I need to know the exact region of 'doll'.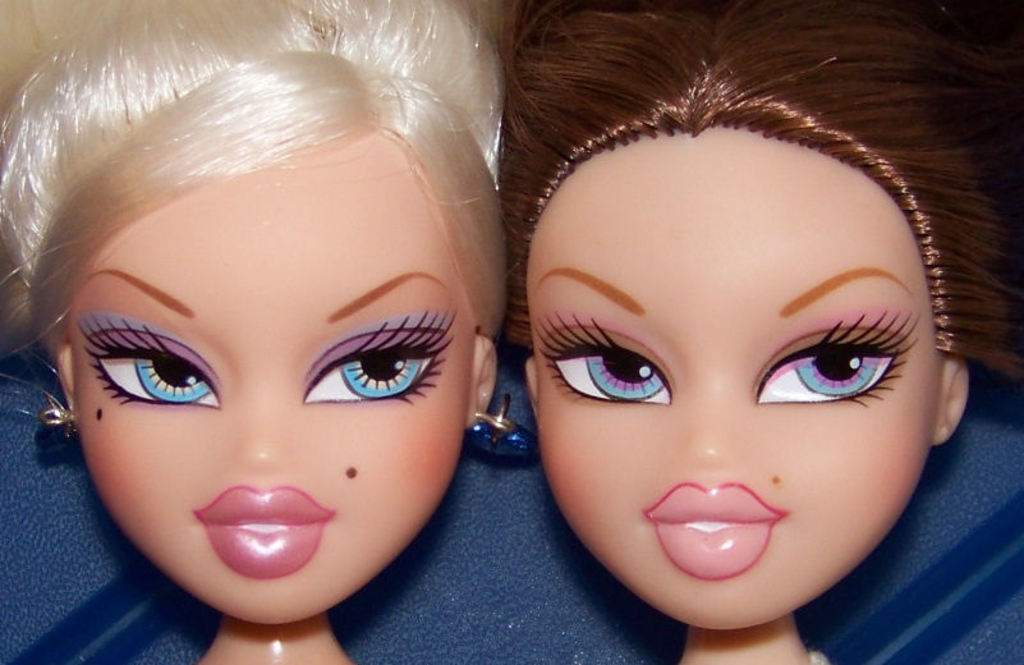
Region: x1=485, y1=35, x2=987, y2=661.
